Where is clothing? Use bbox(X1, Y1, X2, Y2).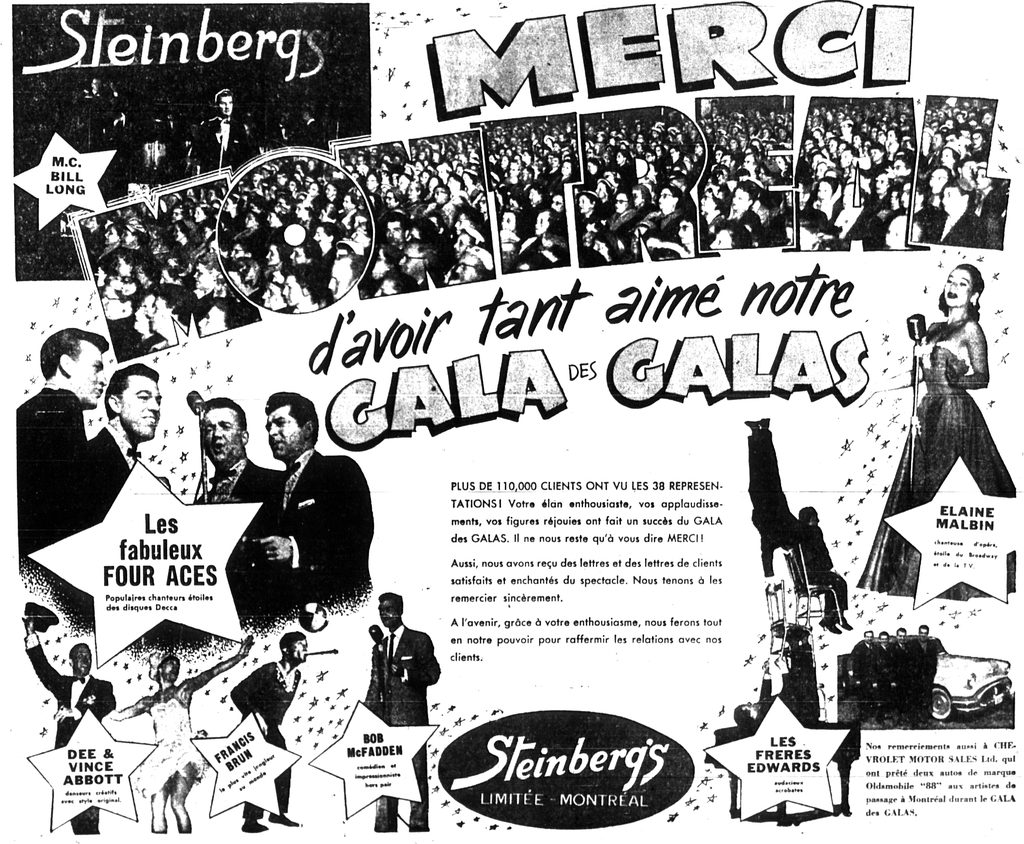
bbox(788, 519, 849, 615).
